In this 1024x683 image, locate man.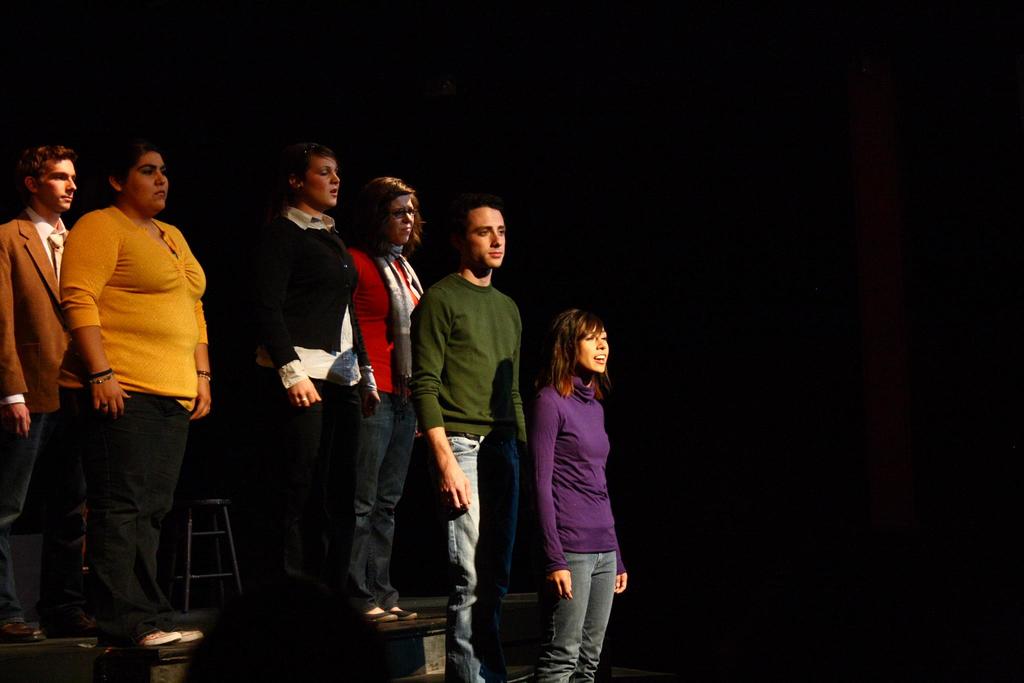
Bounding box: <bbox>0, 130, 85, 673</bbox>.
